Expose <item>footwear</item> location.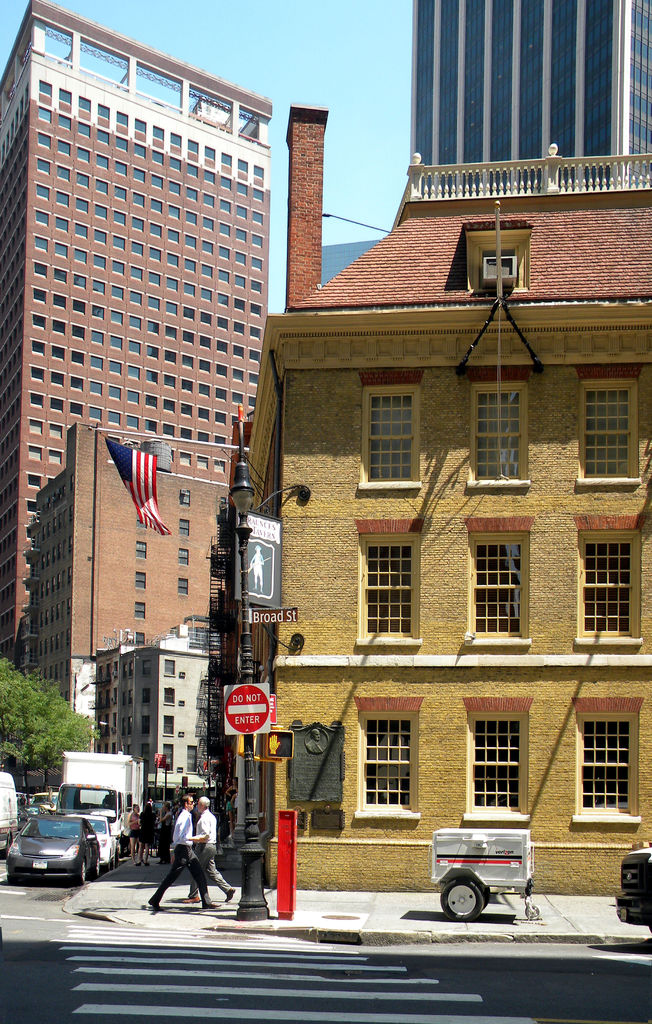
Exposed at {"x1": 141, "y1": 898, "x2": 161, "y2": 910}.
